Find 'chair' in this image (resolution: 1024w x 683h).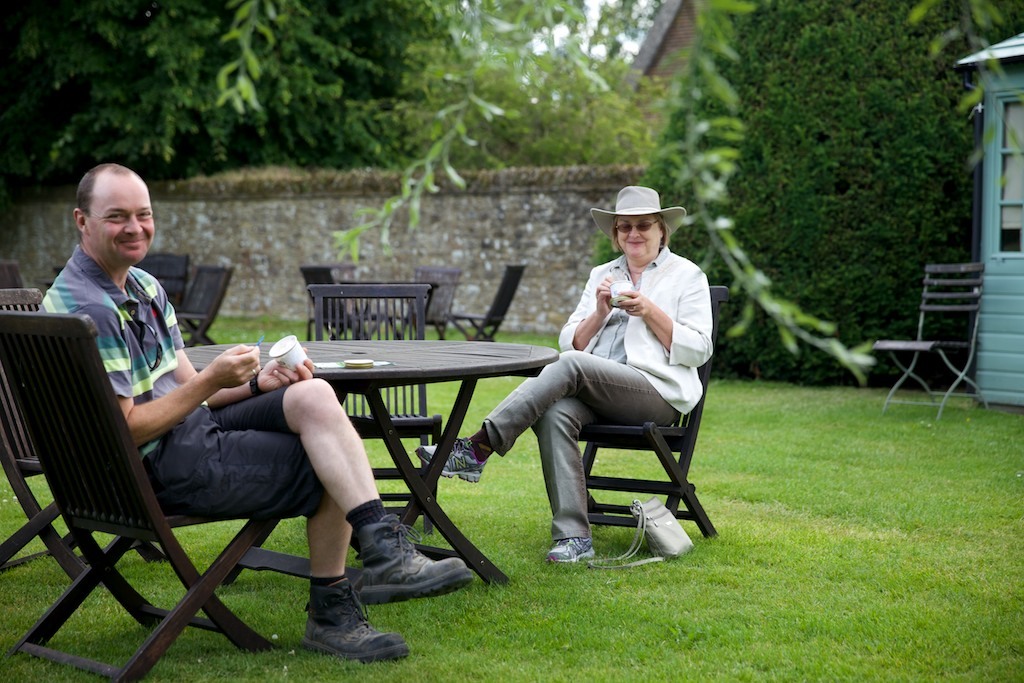
[x1=449, y1=262, x2=529, y2=336].
